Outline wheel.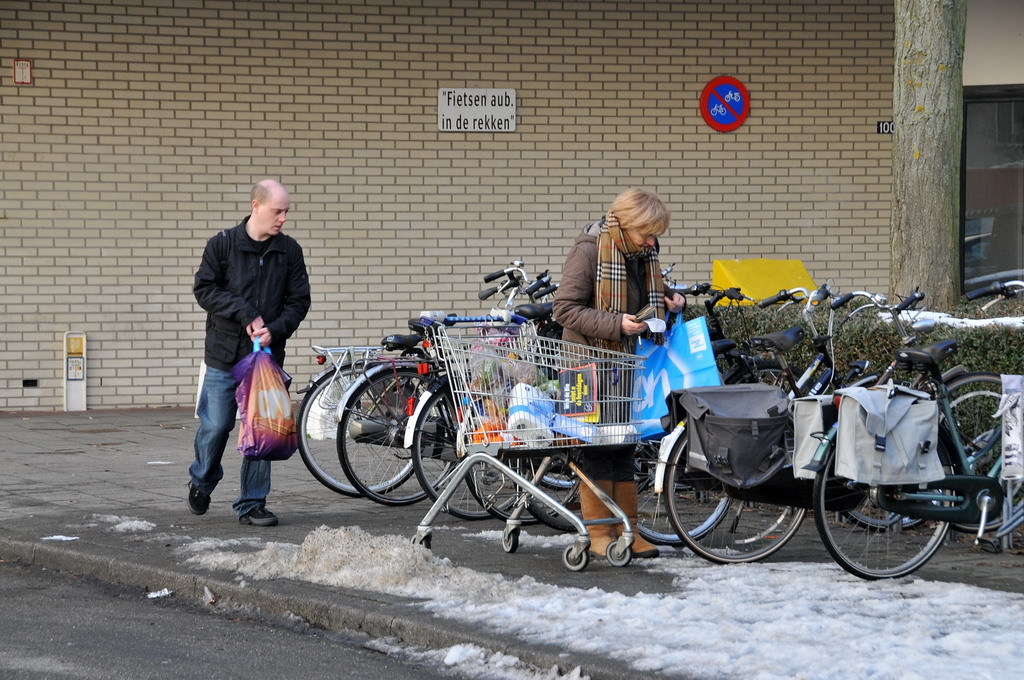
Outline: 725:505:788:550.
